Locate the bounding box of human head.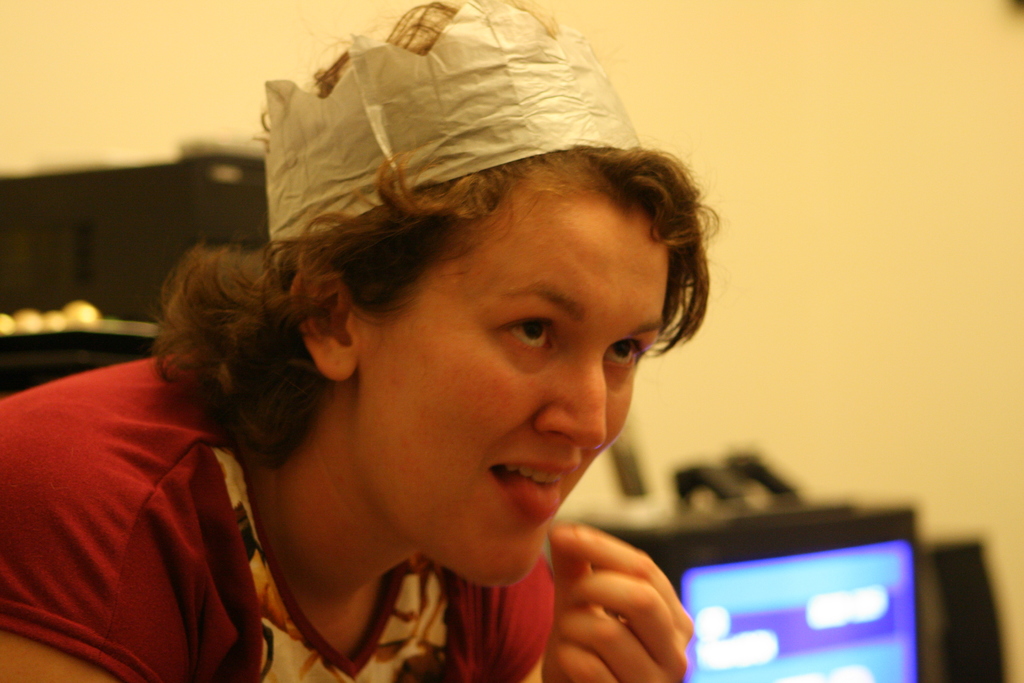
Bounding box: {"x1": 287, "y1": 0, "x2": 716, "y2": 593}.
